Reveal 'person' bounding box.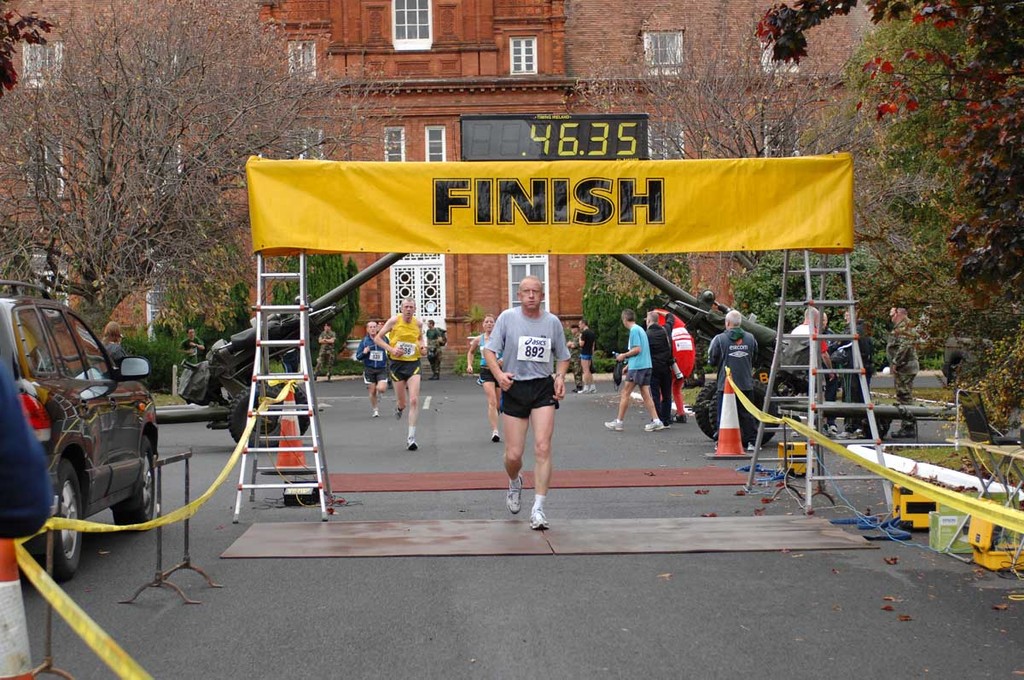
Revealed: (596,310,658,435).
